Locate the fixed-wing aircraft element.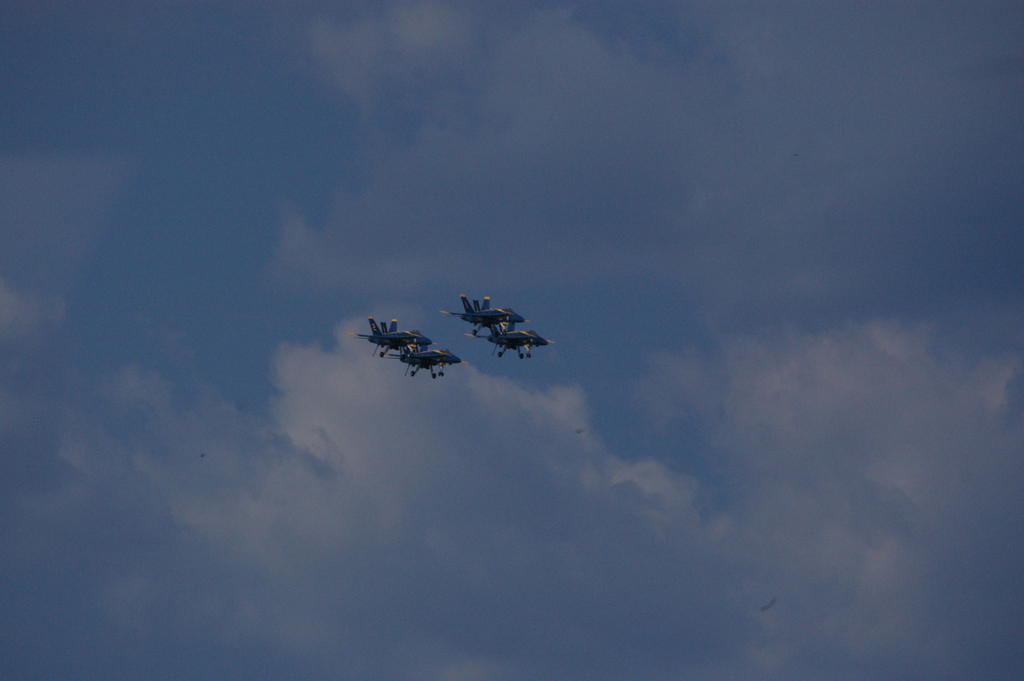
Element bbox: box=[433, 293, 531, 339].
